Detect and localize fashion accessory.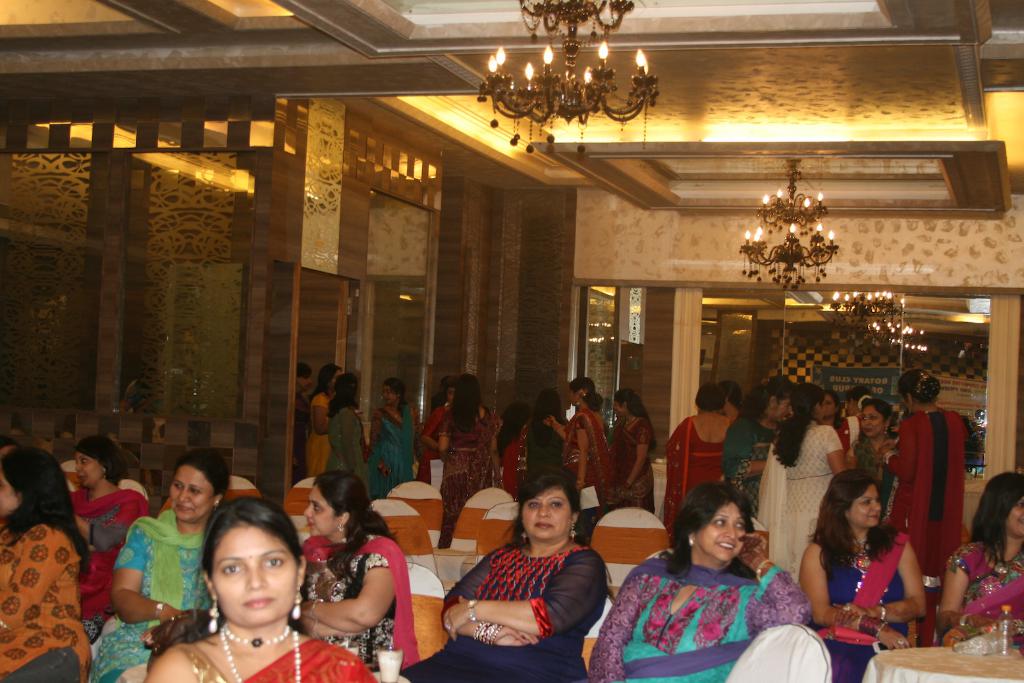
Localized at (x1=468, y1=599, x2=478, y2=621).
